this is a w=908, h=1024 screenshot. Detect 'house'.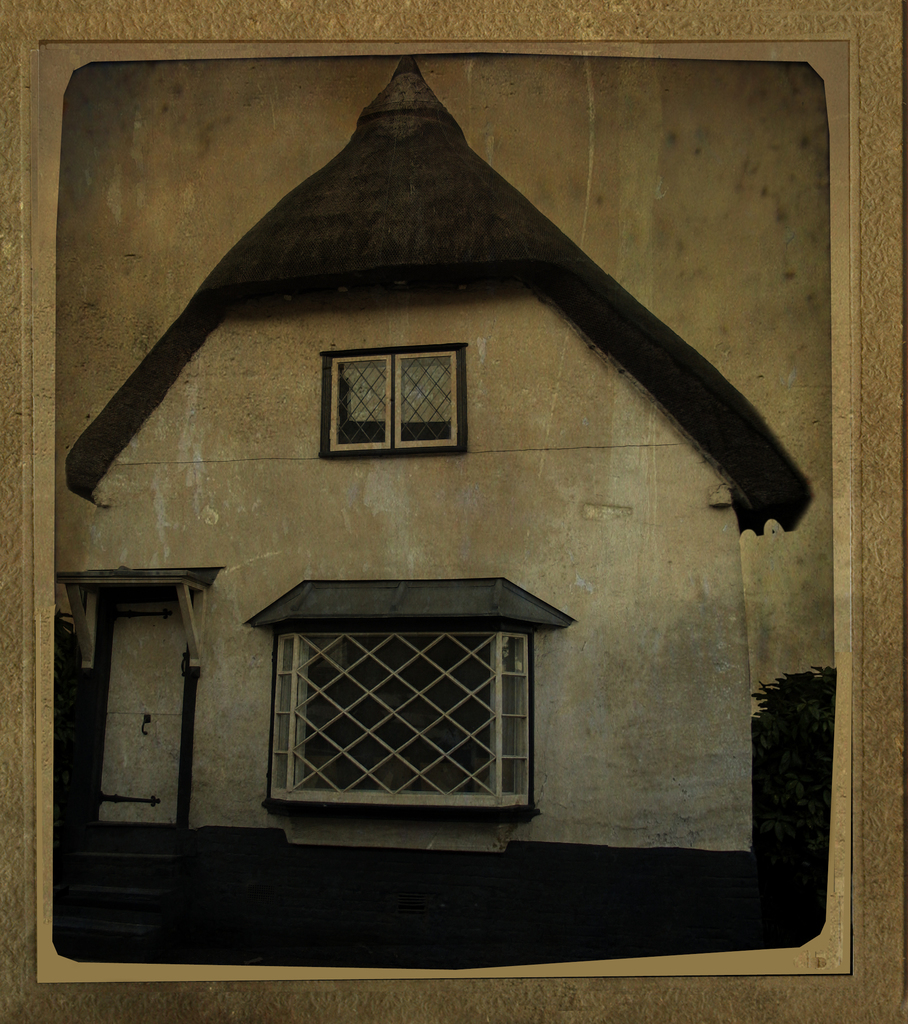
detection(58, 0, 843, 781).
